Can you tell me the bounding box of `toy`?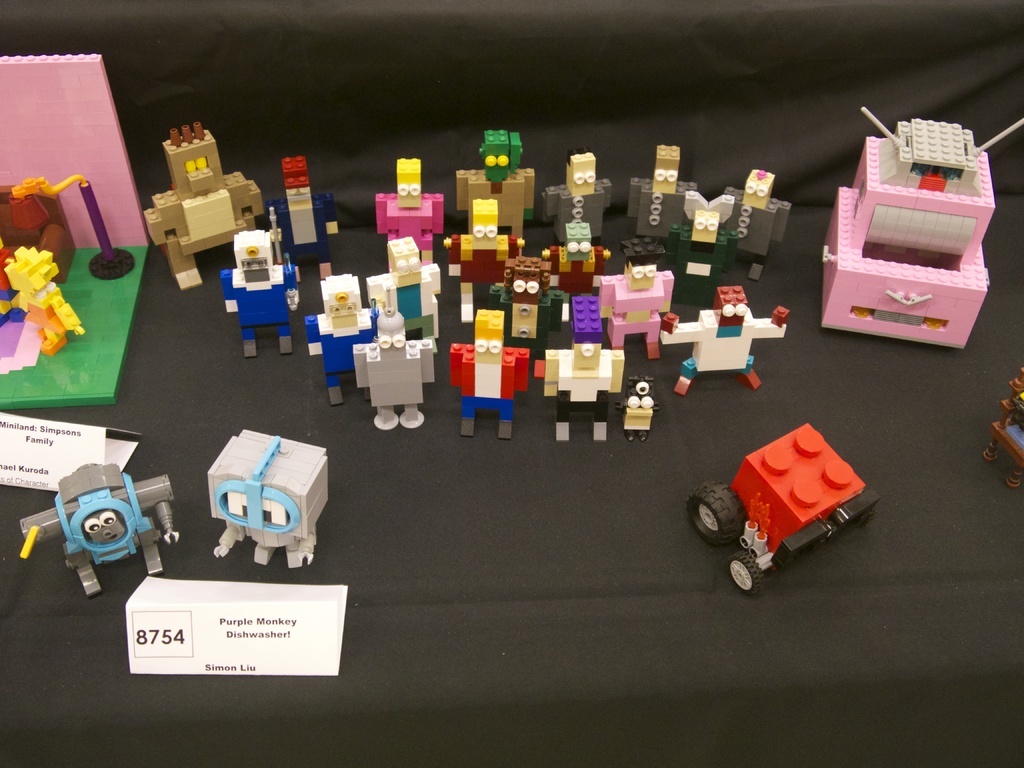
268:156:337:281.
